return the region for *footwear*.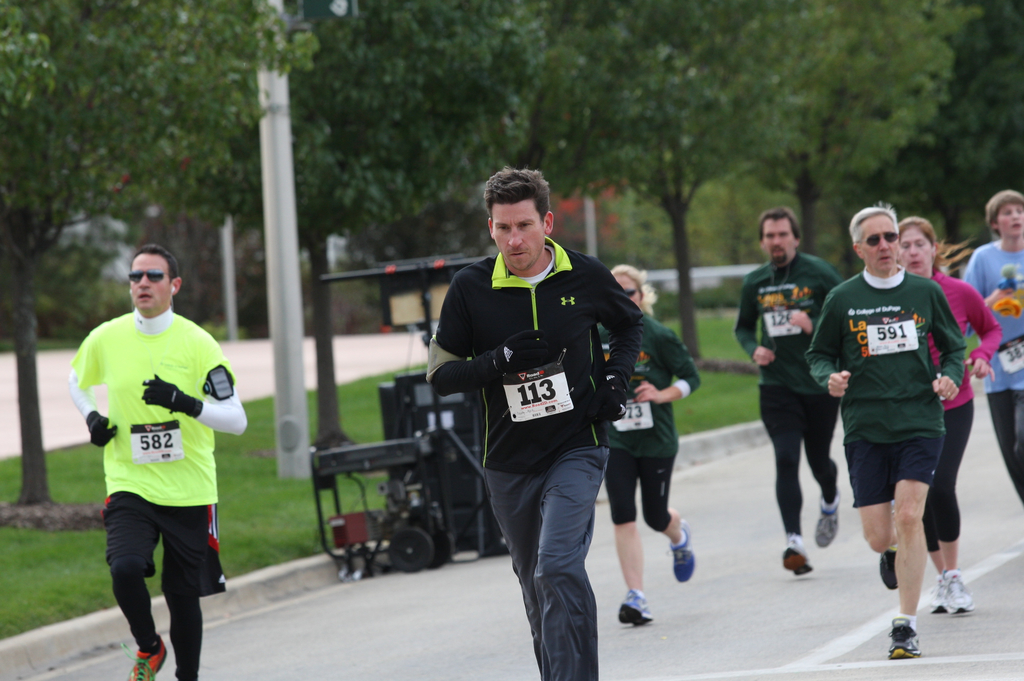
crop(879, 549, 893, 589).
